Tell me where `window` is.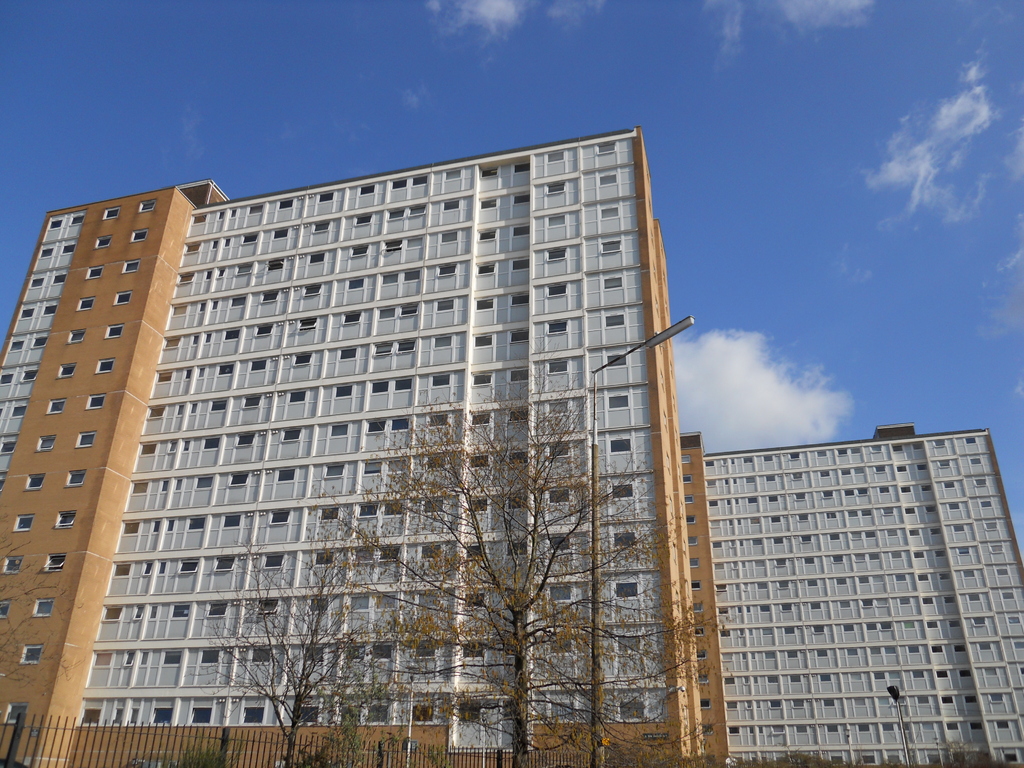
`window` is at <bbox>1014, 644, 1023, 649</bbox>.
